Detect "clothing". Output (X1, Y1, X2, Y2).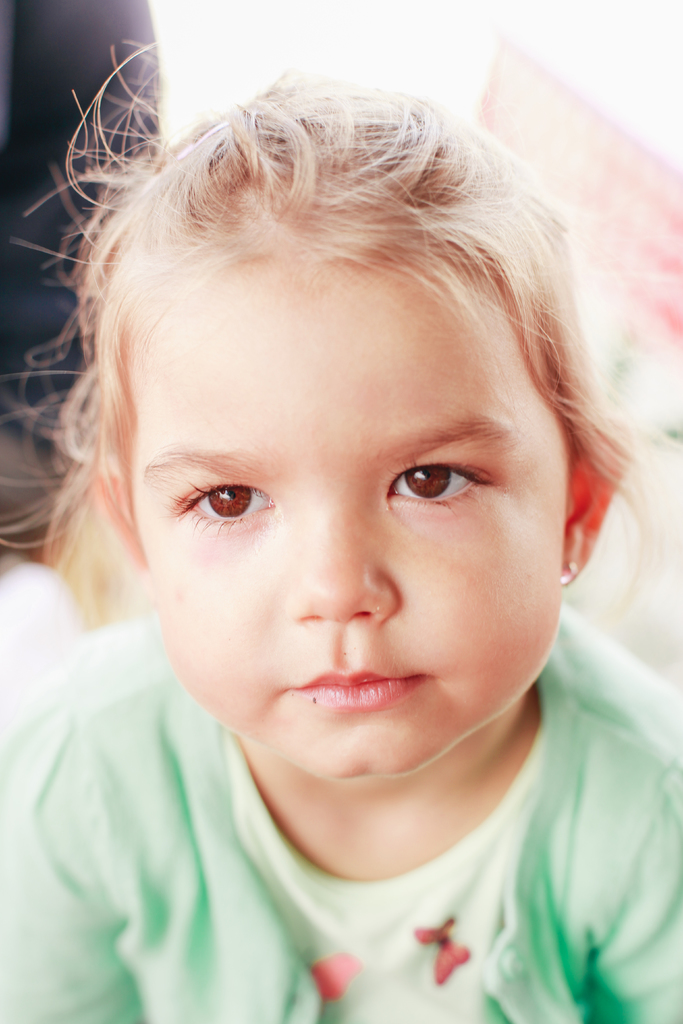
(0, 596, 682, 1023).
